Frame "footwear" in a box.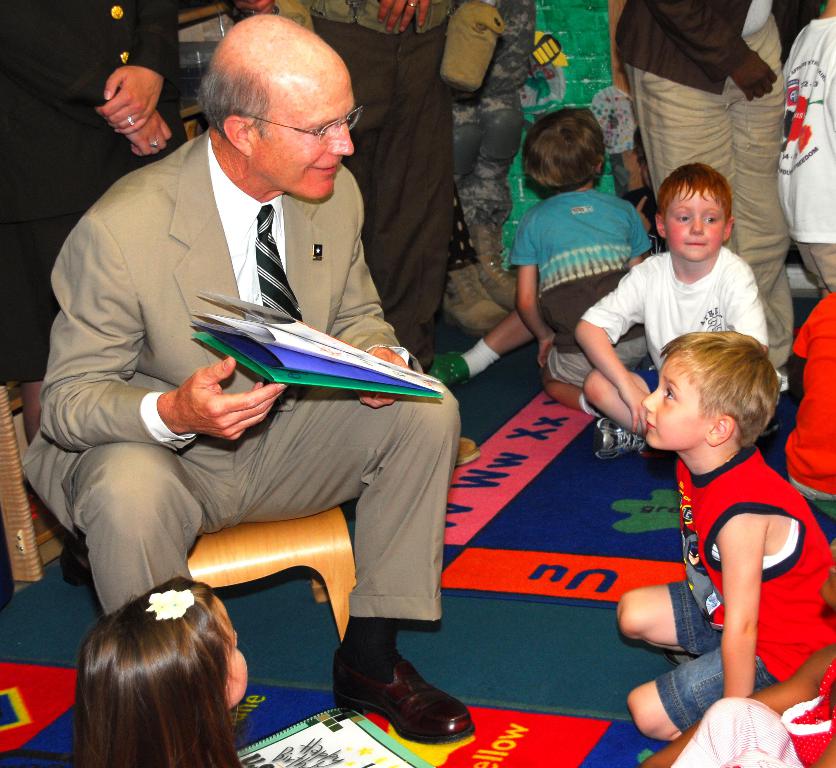
left=592, top=416, right=649, bottom=462.
